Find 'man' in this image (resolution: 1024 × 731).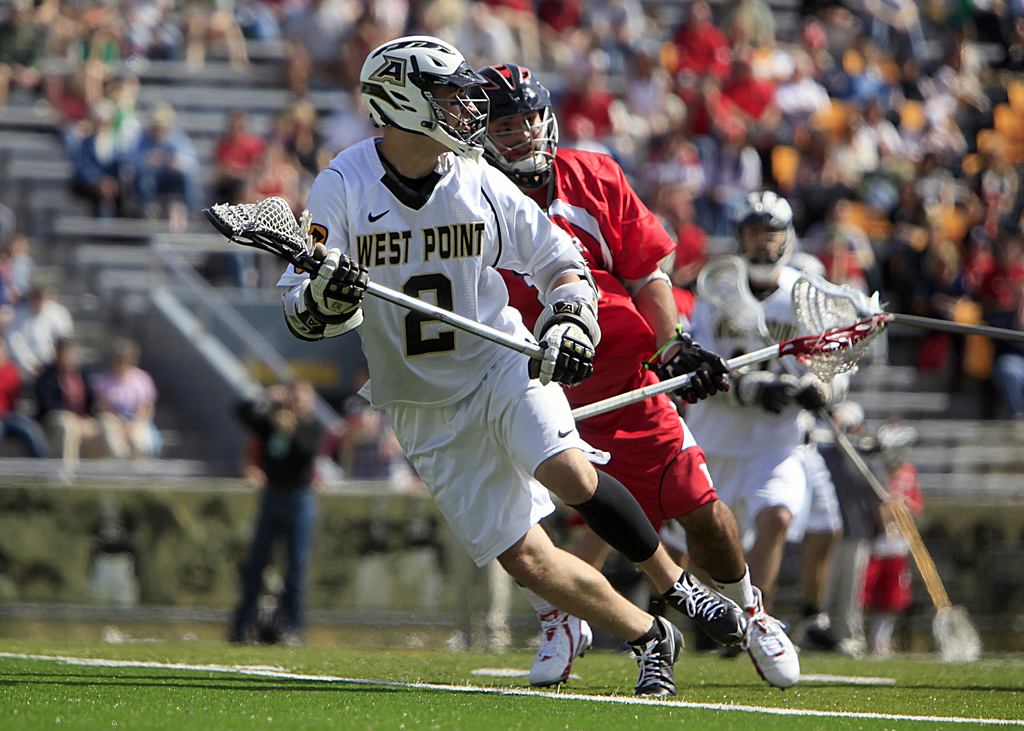
bbox(475, 61, 806, 692).
